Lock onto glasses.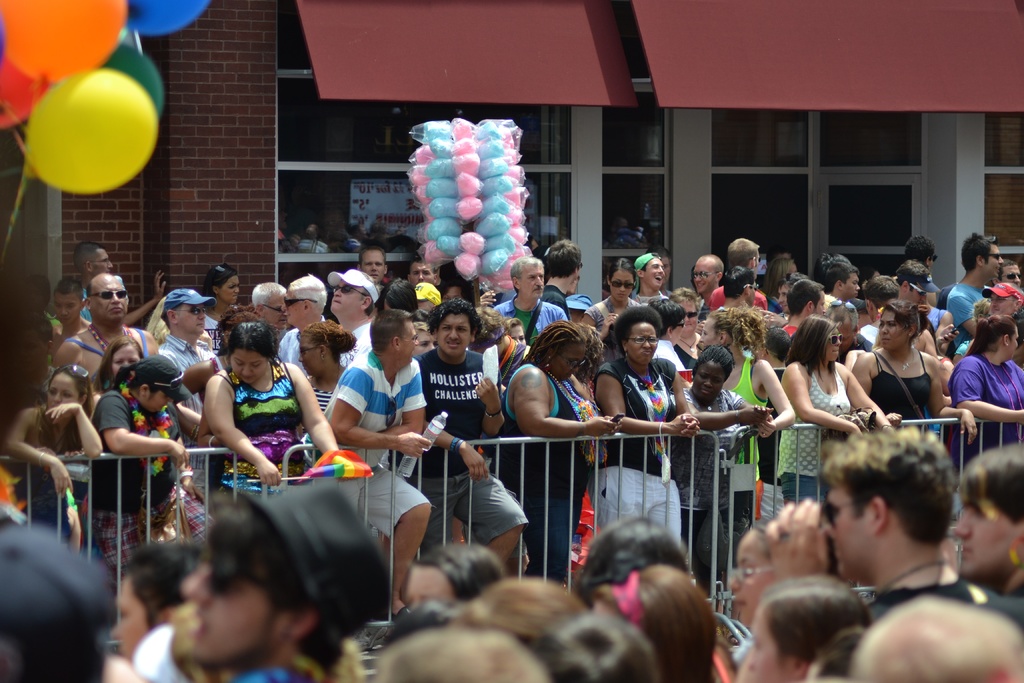
Locked: {"left": 742, "top": 283, "right": 760, "bottom": 293}.
